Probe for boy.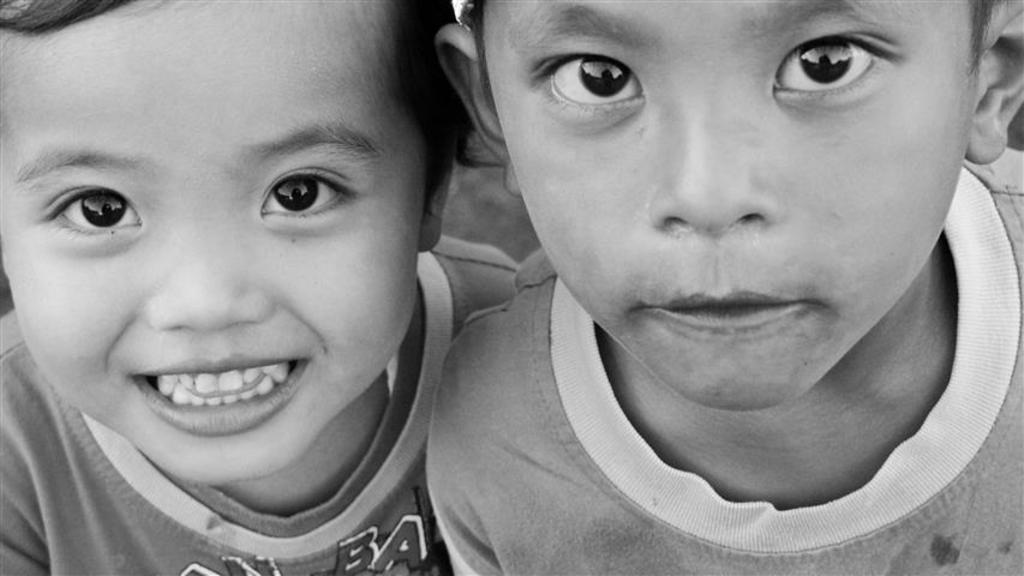
Probe result: (left=0, top=0, right=525, bottom=575).
